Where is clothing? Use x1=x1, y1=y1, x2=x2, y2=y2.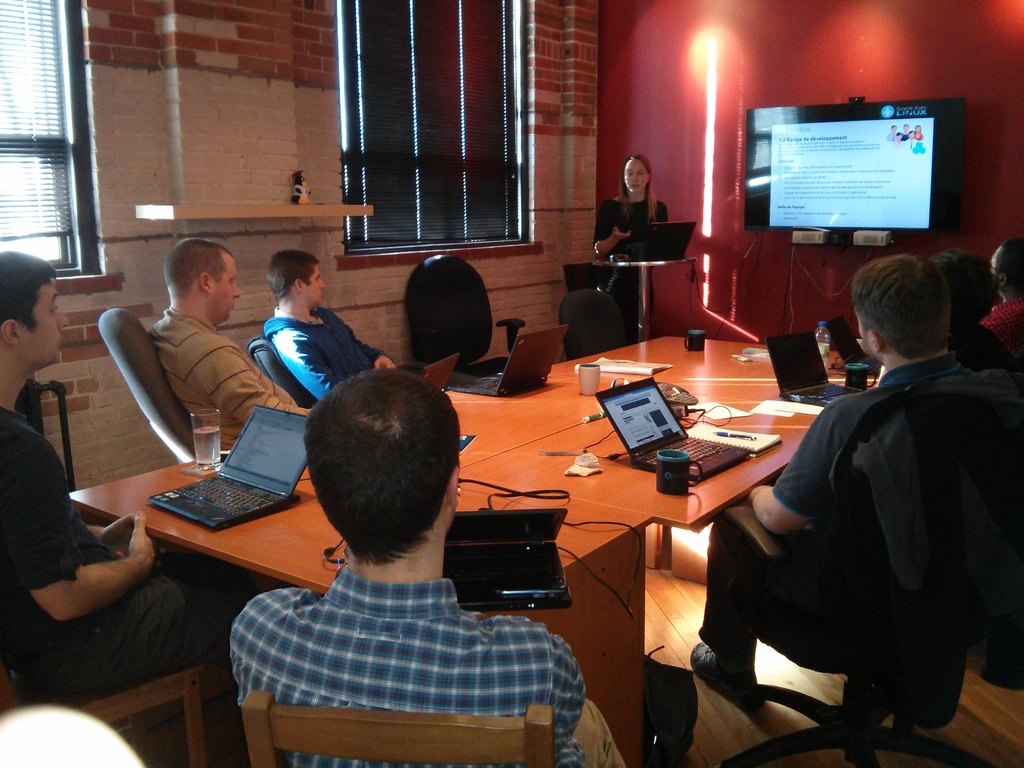
x1=149, y1=300, x2=313, y2=455.
